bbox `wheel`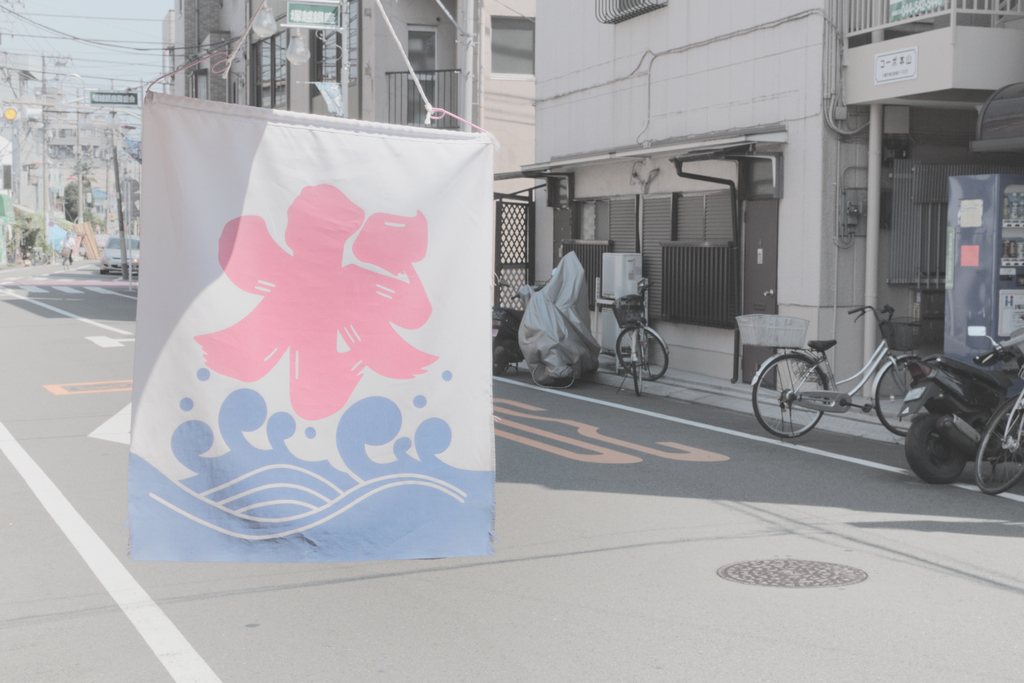
bbox=(874, 358, 925, 434)
